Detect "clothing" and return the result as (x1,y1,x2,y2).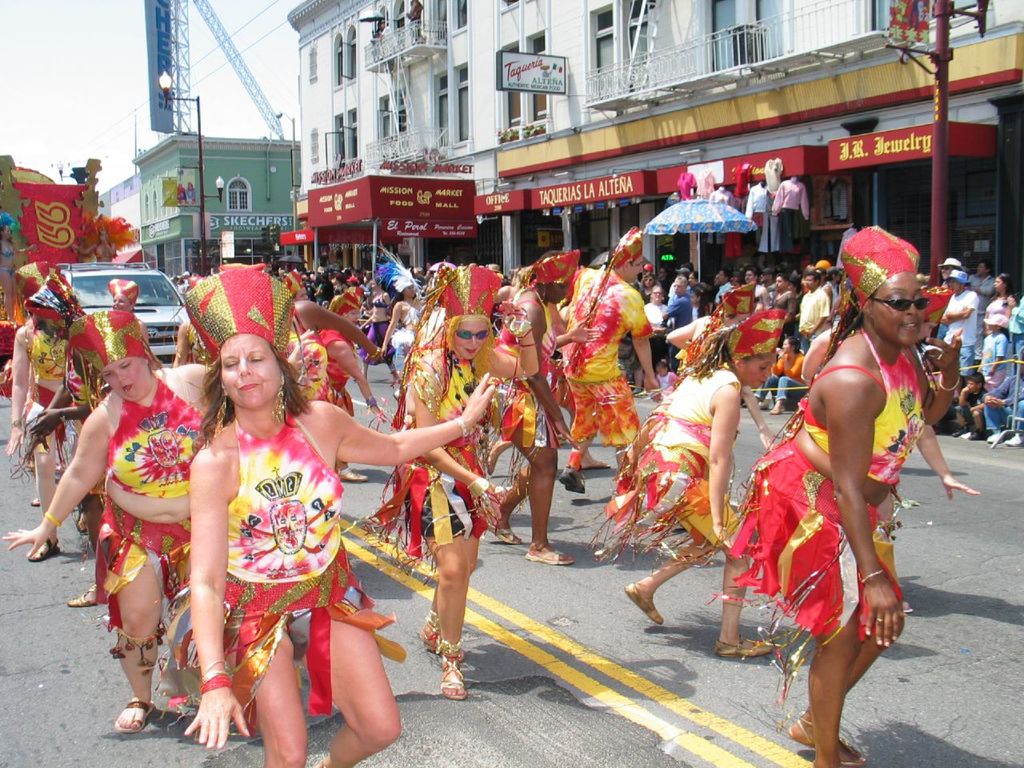
(753,322,920,654).
